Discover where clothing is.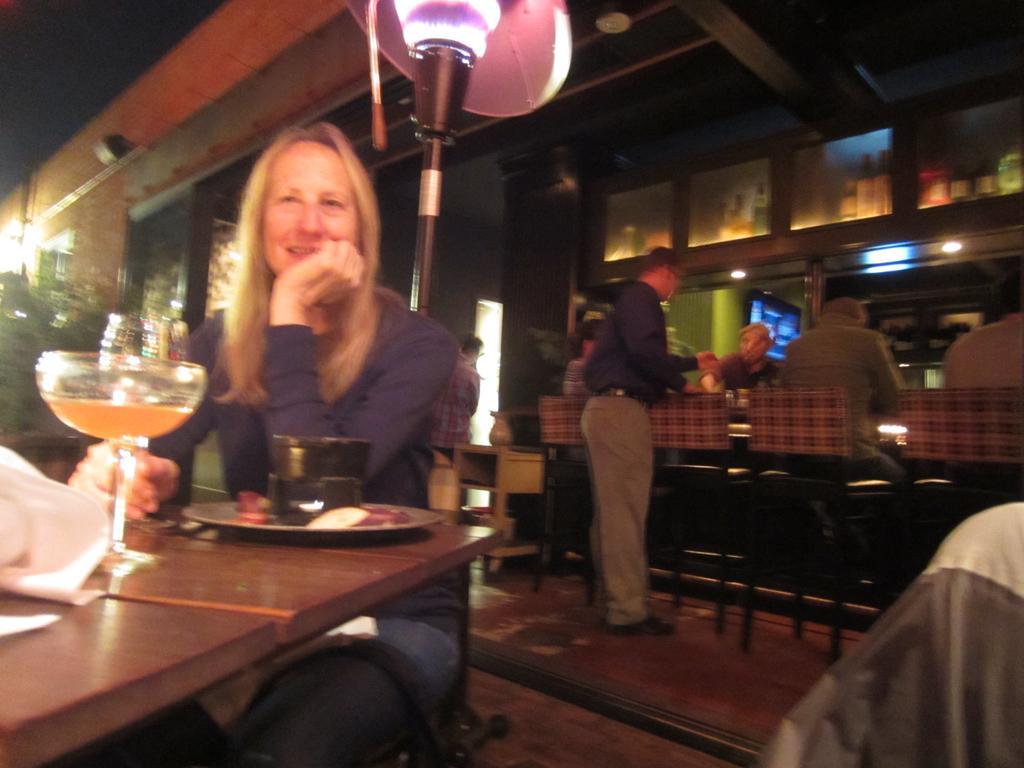
Discovered at (781, 308, 907, 480).
